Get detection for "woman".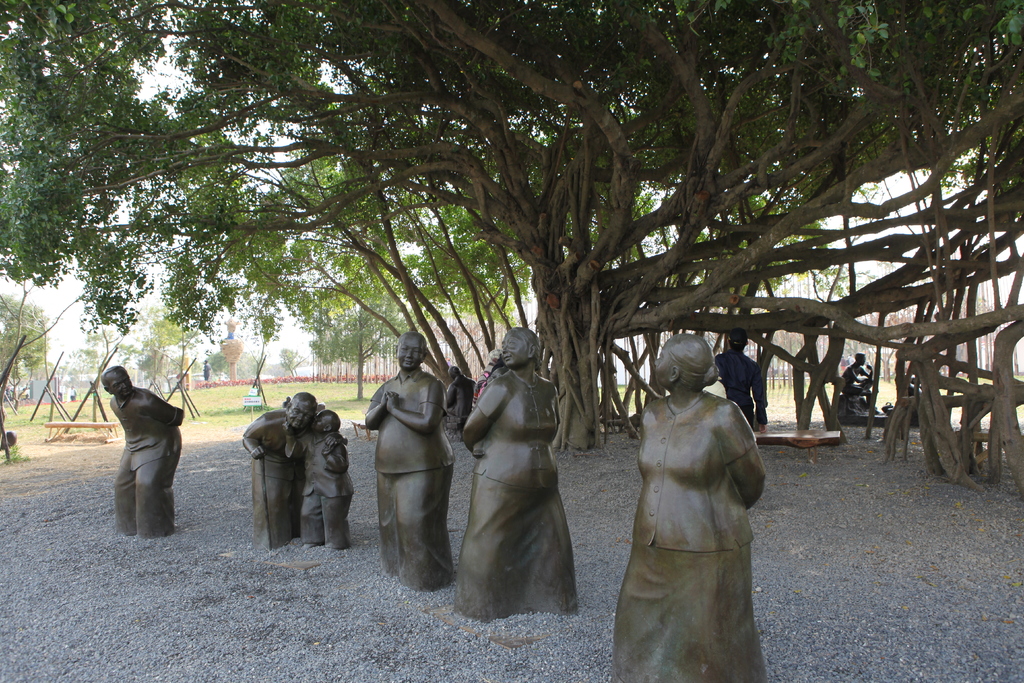
Detection: detection(609, 324, 774, 682).
